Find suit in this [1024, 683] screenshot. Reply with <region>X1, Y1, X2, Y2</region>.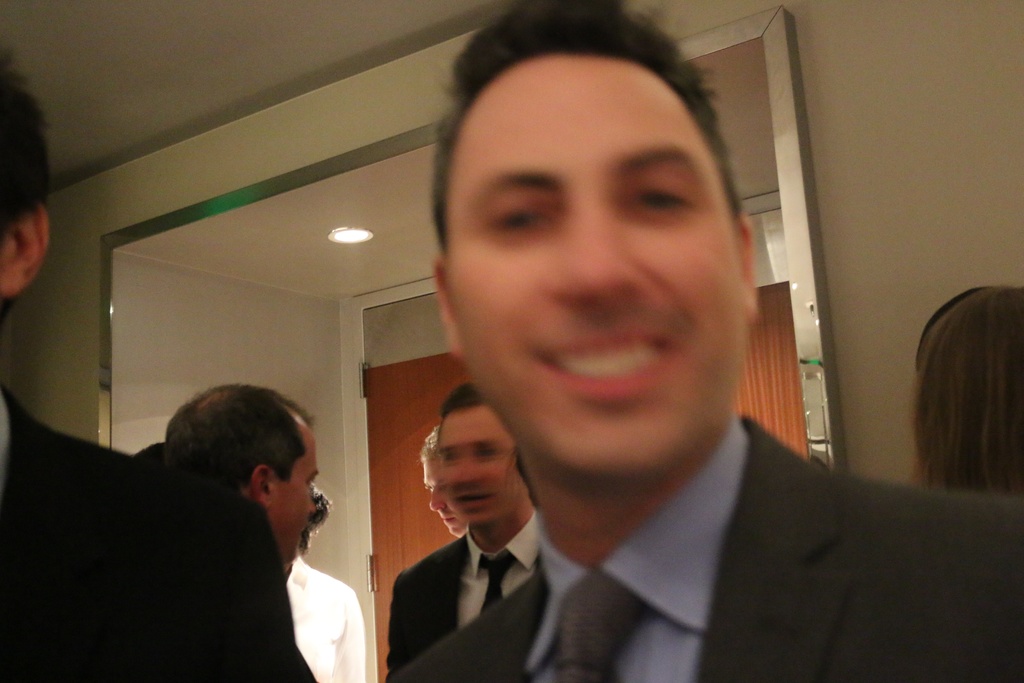
<region>375, 514, 540, 682</region>.
